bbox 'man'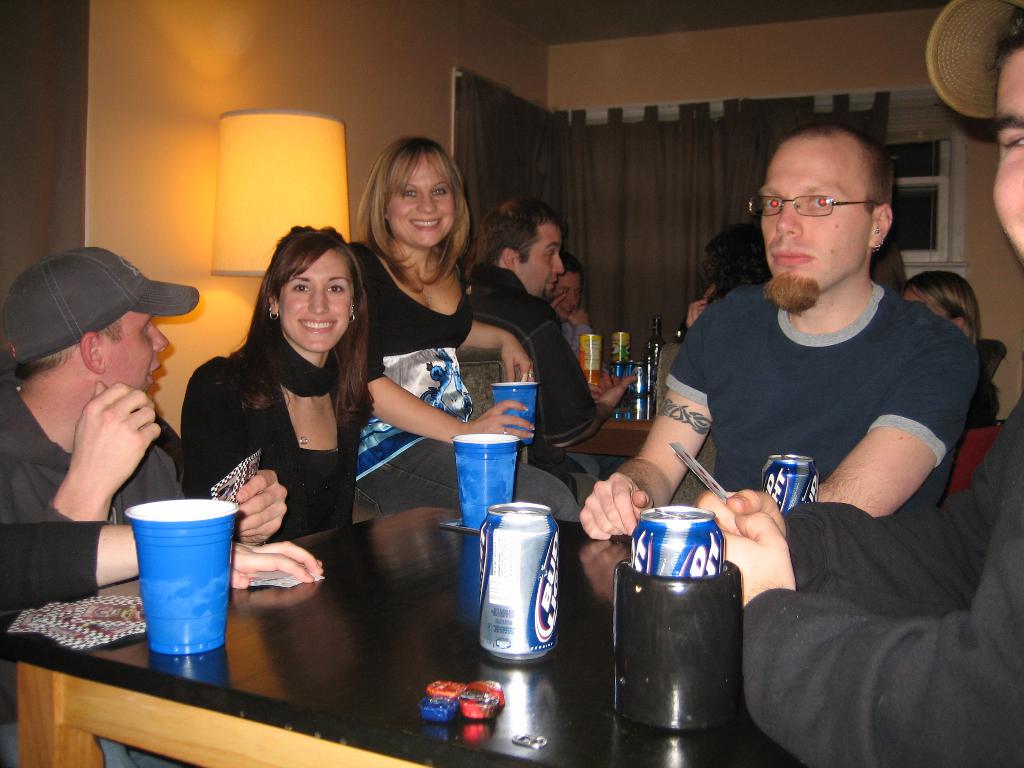
541 253 609 358
